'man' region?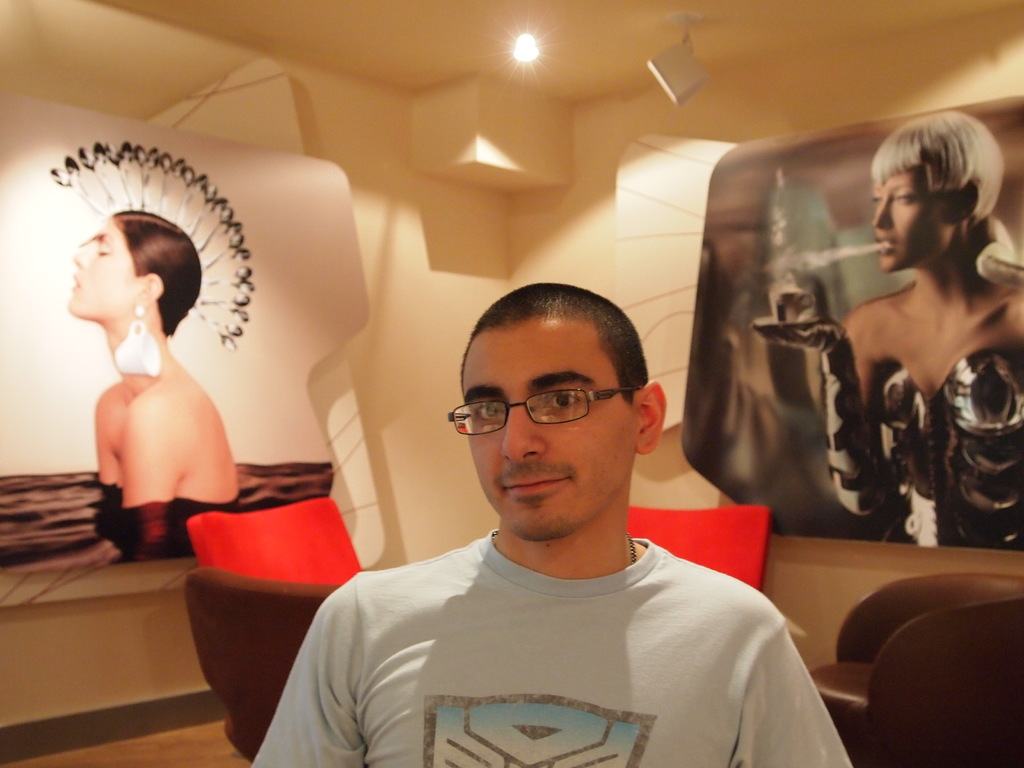
bbox=[250, 282, 883, 760]
